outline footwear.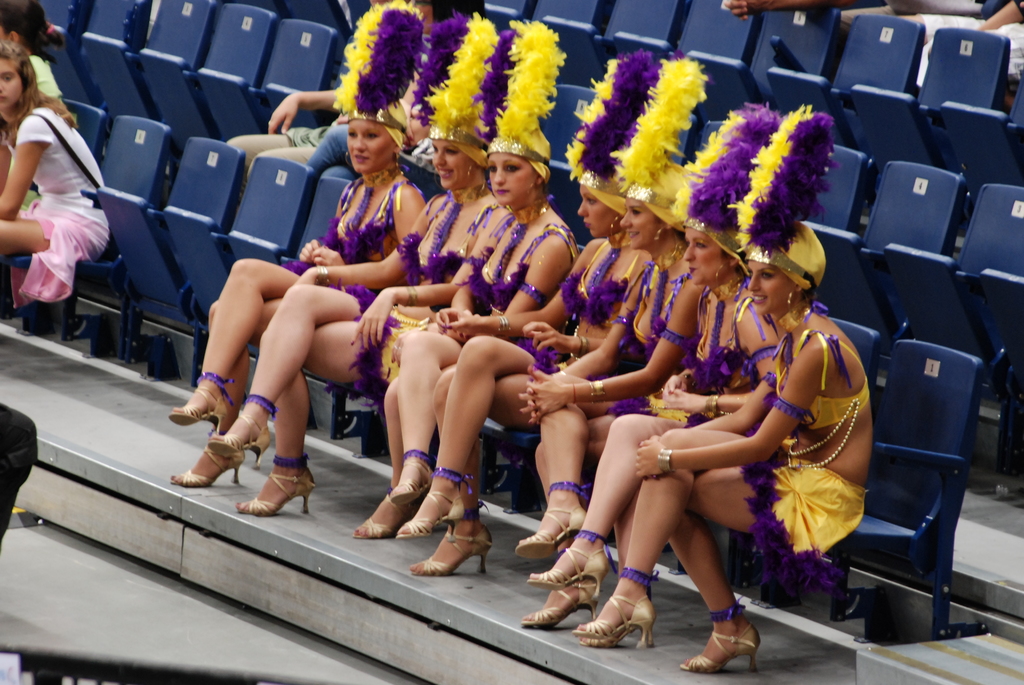
Outline: box(351, 492, 420, 539).
